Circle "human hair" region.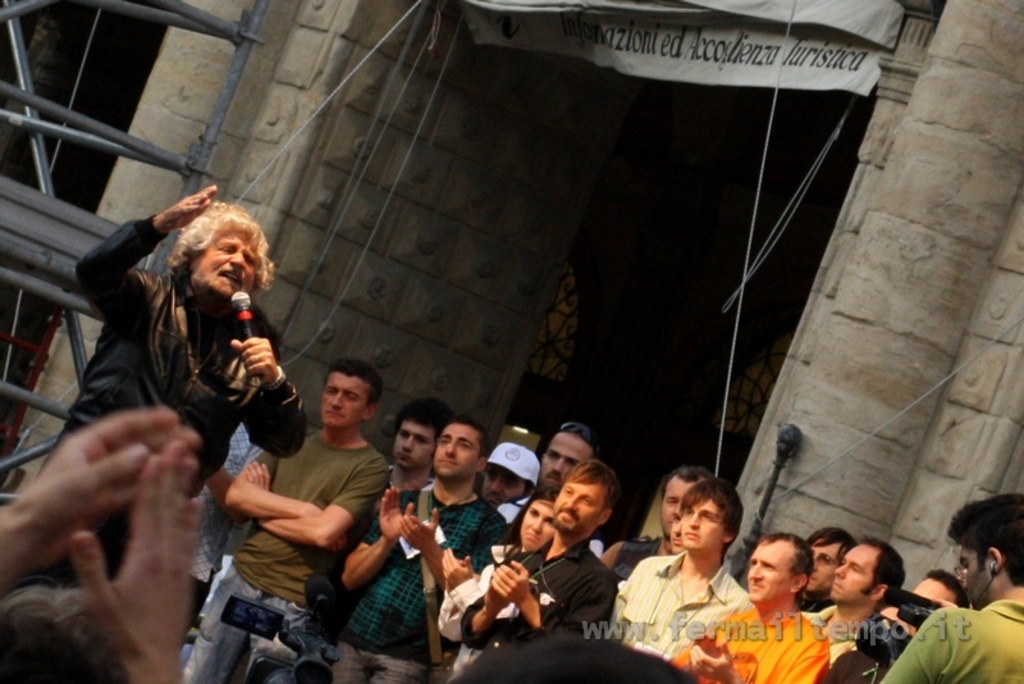
Region: (left=159, top=200, right=278, bottom=281).
